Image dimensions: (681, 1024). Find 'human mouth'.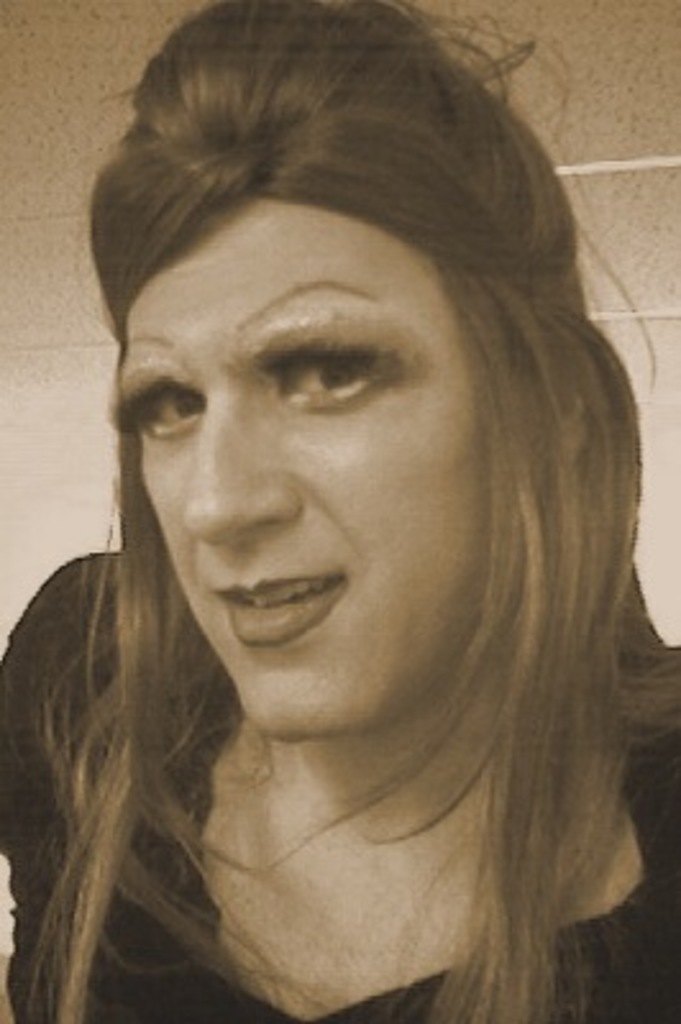
<bbox>202, 571, 356, 632</bbox>.
